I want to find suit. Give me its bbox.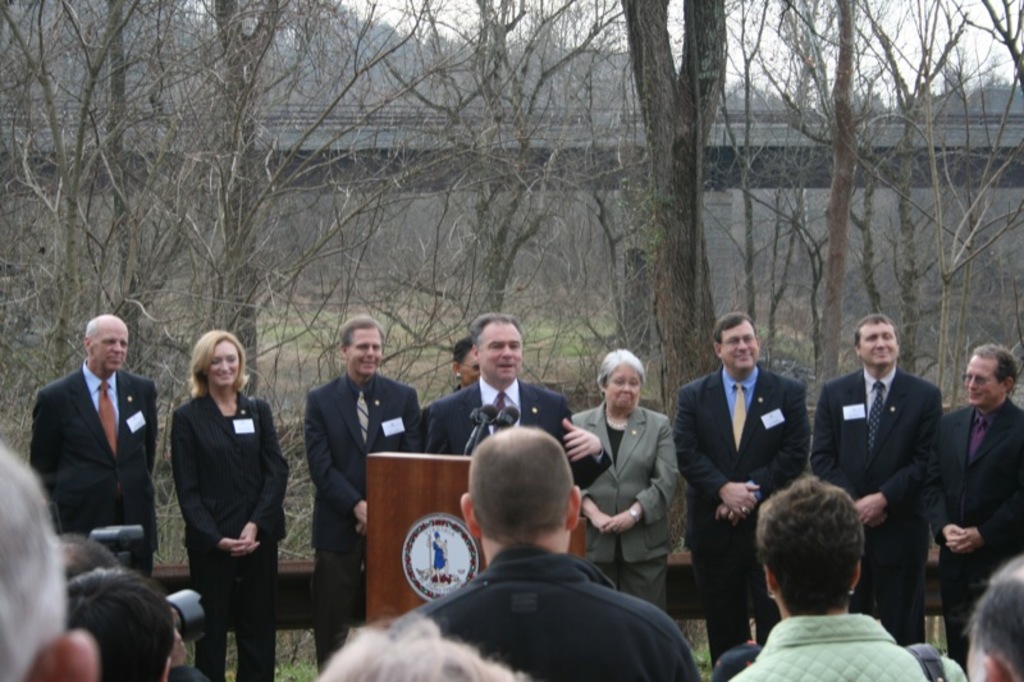
923, 402, 1023, 665.
